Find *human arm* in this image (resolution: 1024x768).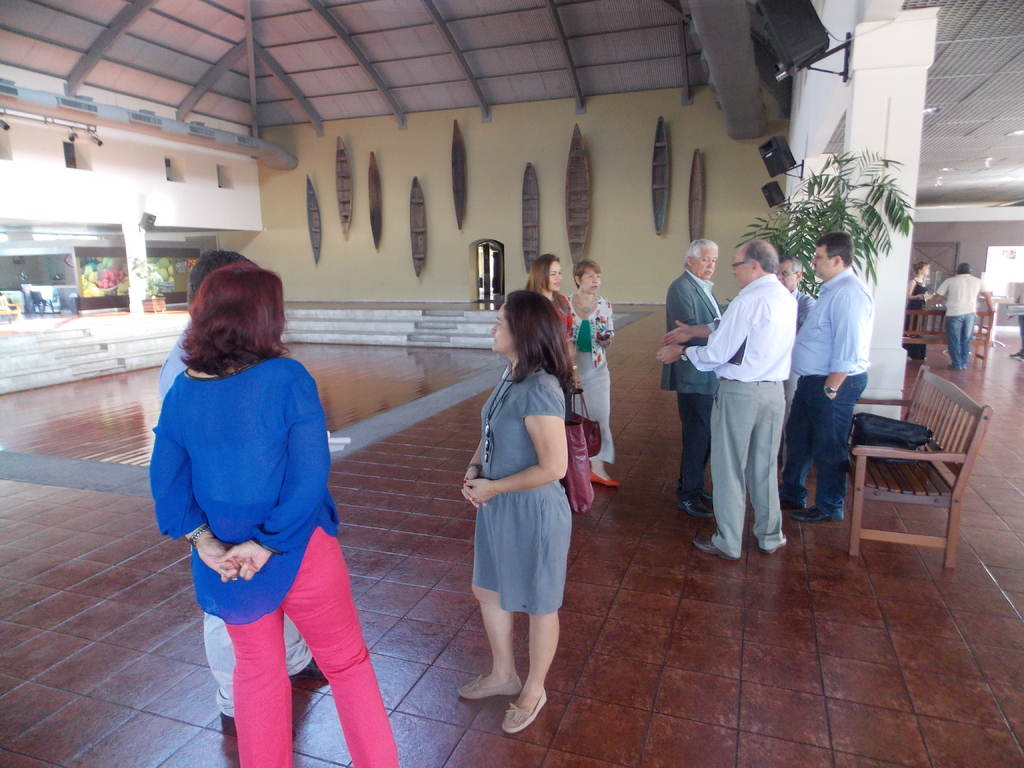
460 435 490 511.
